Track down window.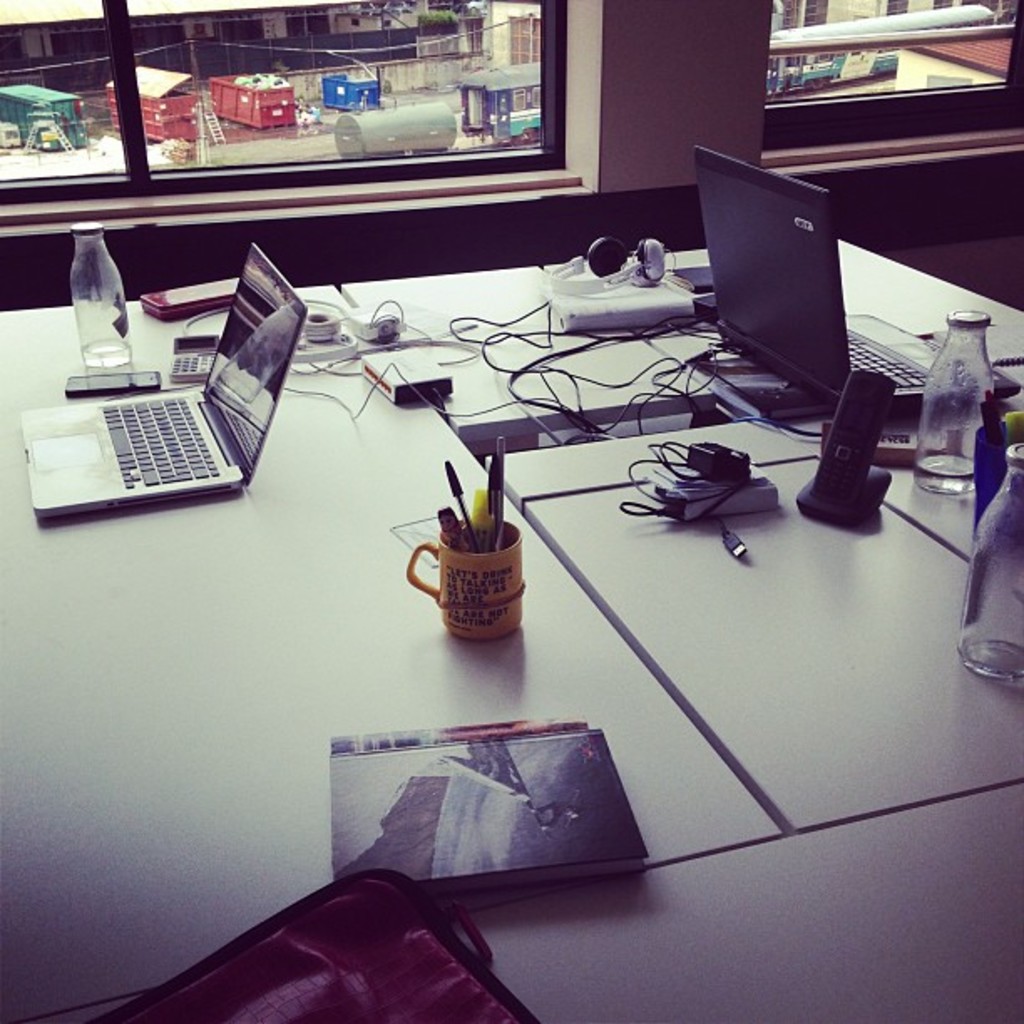
Tracked to region(212, 22, 264, 60).
